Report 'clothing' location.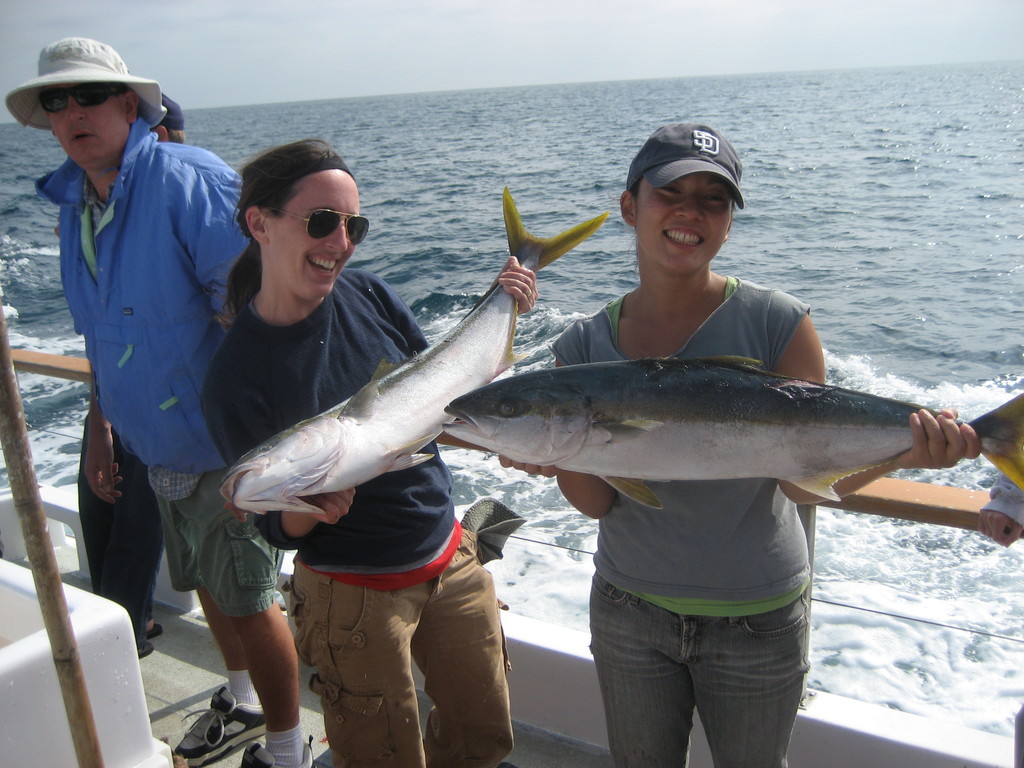
Report: detection(78, 406, 166, 650).
